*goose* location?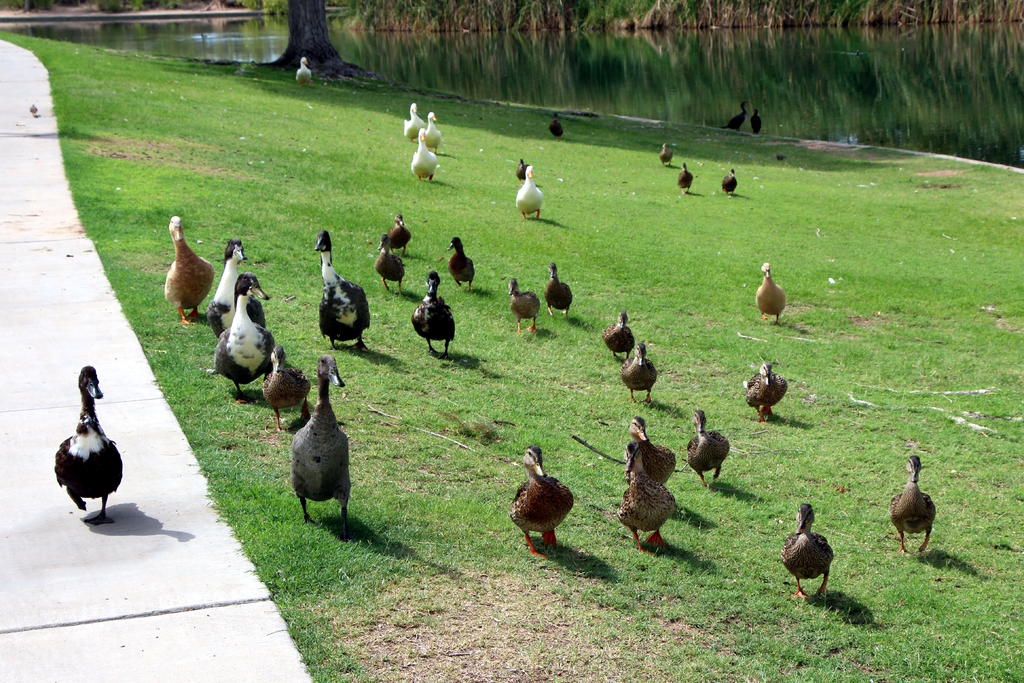
{"x1": 618, "y1": 341, "x2": 659, "y2": 400}
